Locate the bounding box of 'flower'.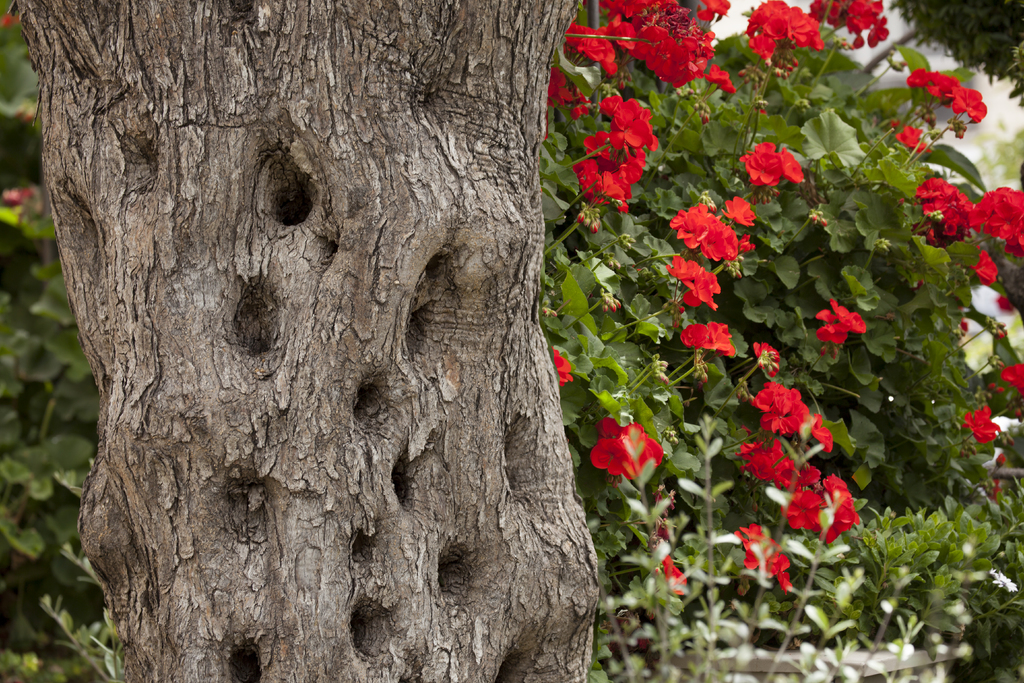
Bounding box: Rect(820, 478, 857, 511).
